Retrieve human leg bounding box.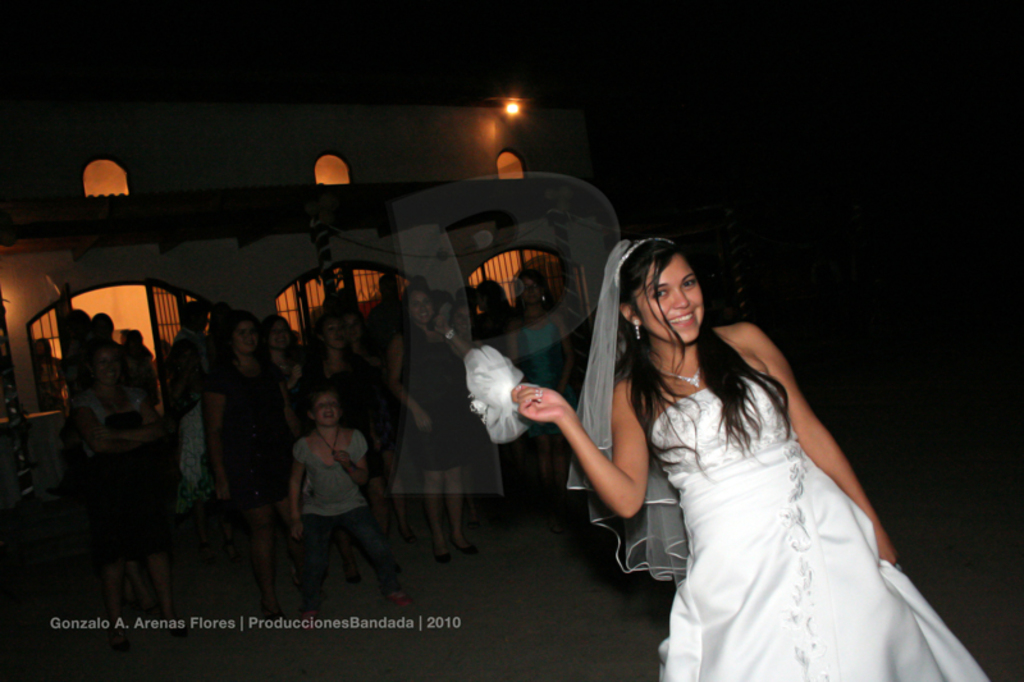
Bounding box: {"x1": 195, "y1": 490, "x2": 207, "y2": 539}.
